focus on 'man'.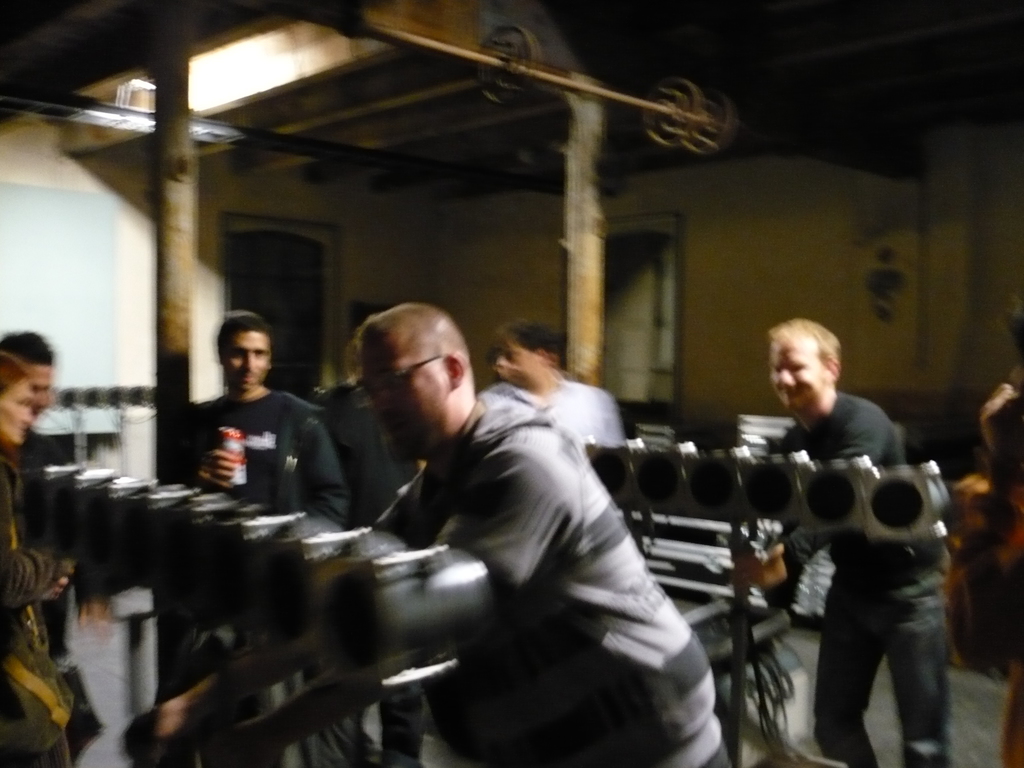
Focused at {"x1": 487, "y1": 321, "x2": 623, "y2": 449}.
